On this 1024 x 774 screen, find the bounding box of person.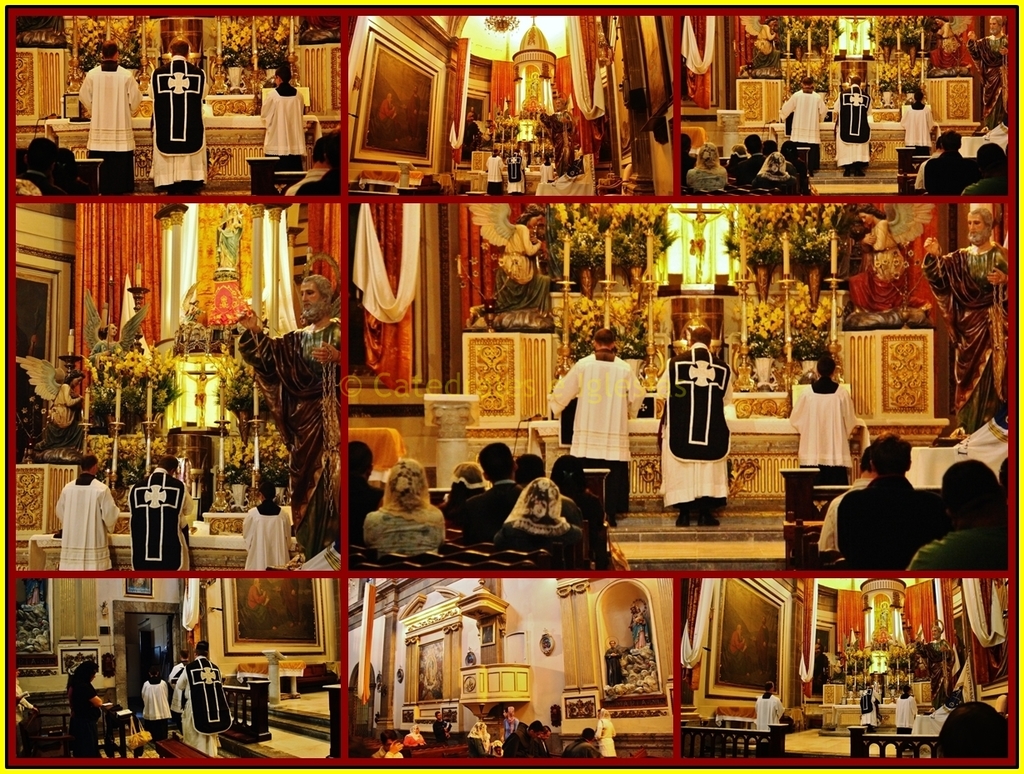
Bounding box: box(813, 642, 828, 691).
